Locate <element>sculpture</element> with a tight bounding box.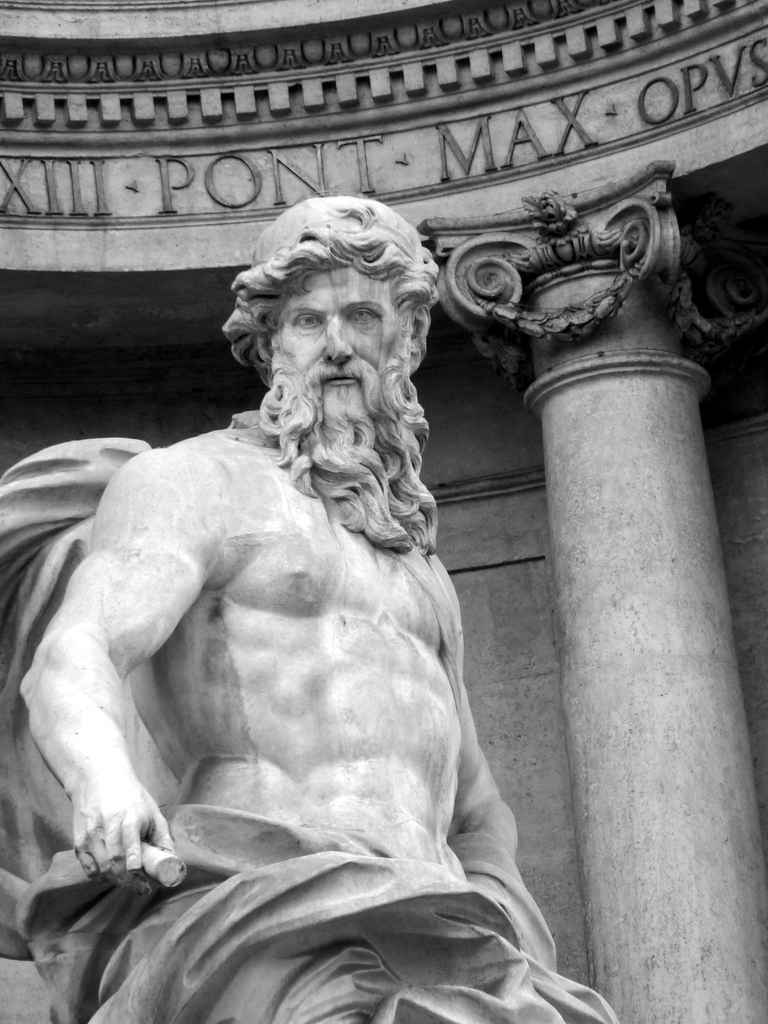
[0,196,615,1023].
